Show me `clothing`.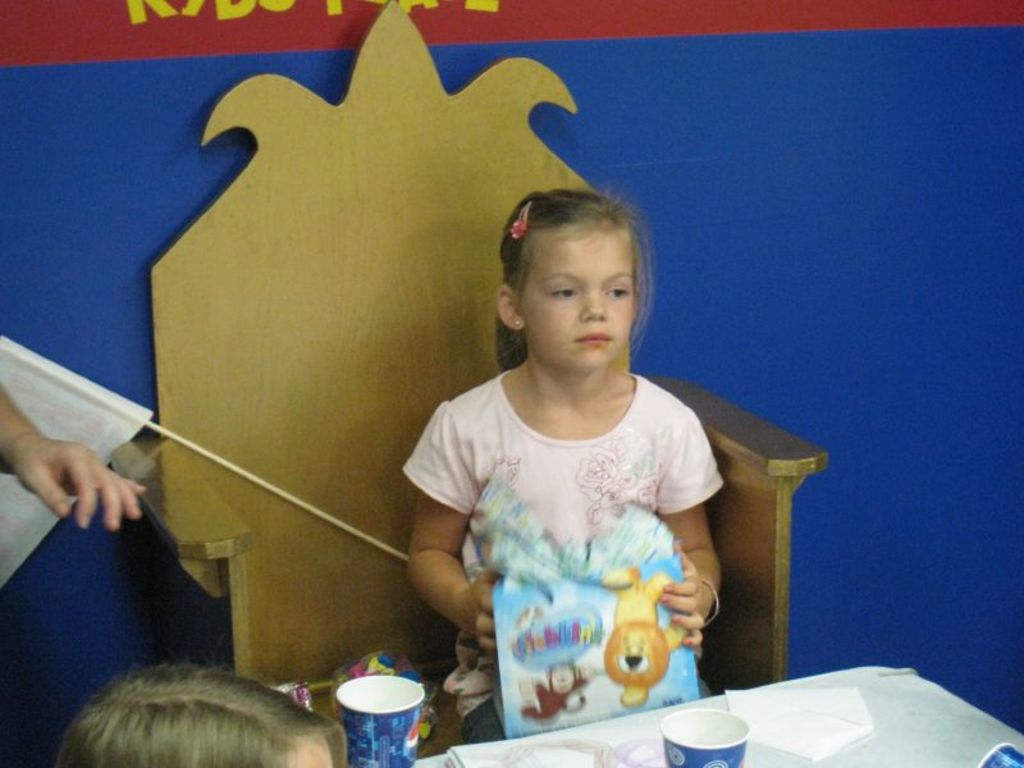
`clothing` is here: <box>421,343,732,733</box>.
